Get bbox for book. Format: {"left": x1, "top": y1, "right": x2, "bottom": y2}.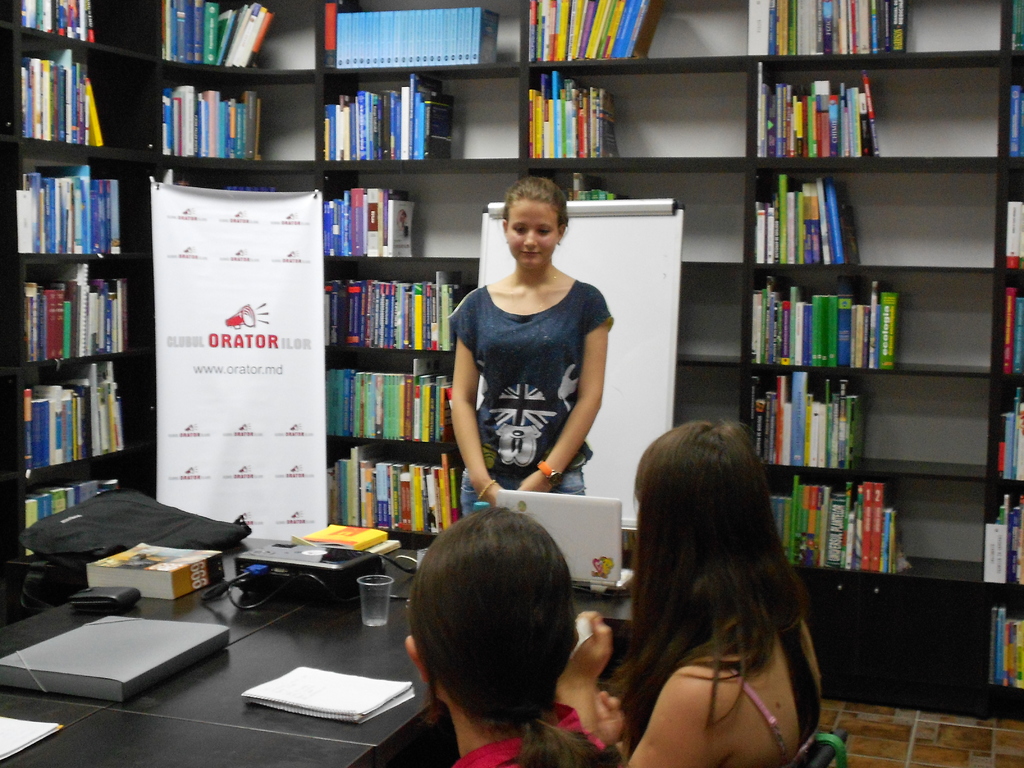
{"left": 1008, "top": 84, "right": 1023, "bottom": 156}.
